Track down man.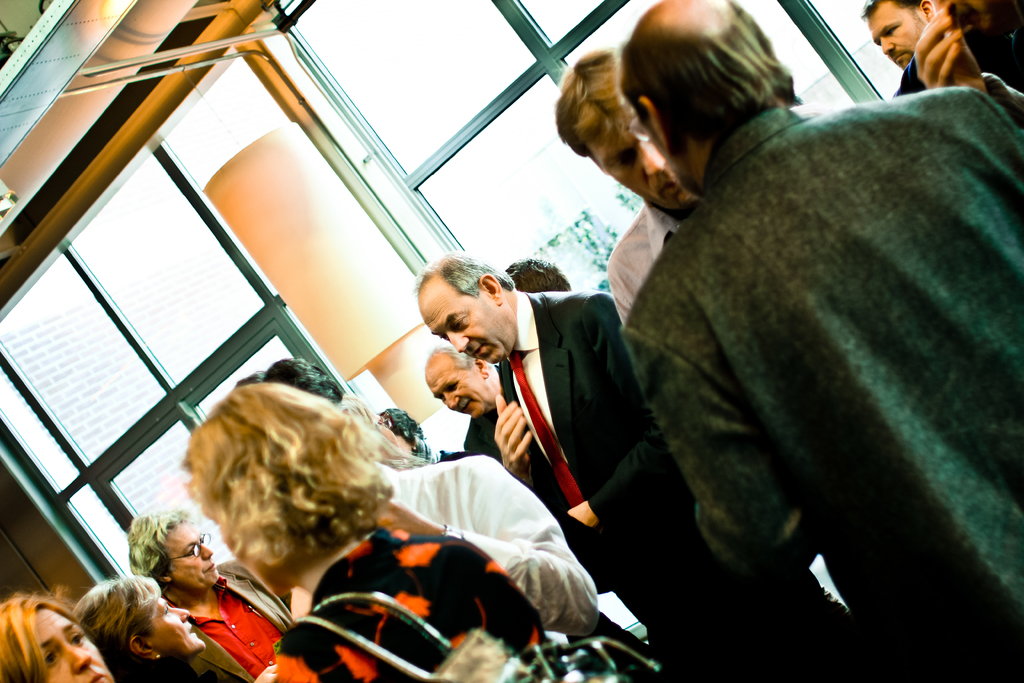
Tracked to (x1=616, y1=0, x2=1023, y2=682).
